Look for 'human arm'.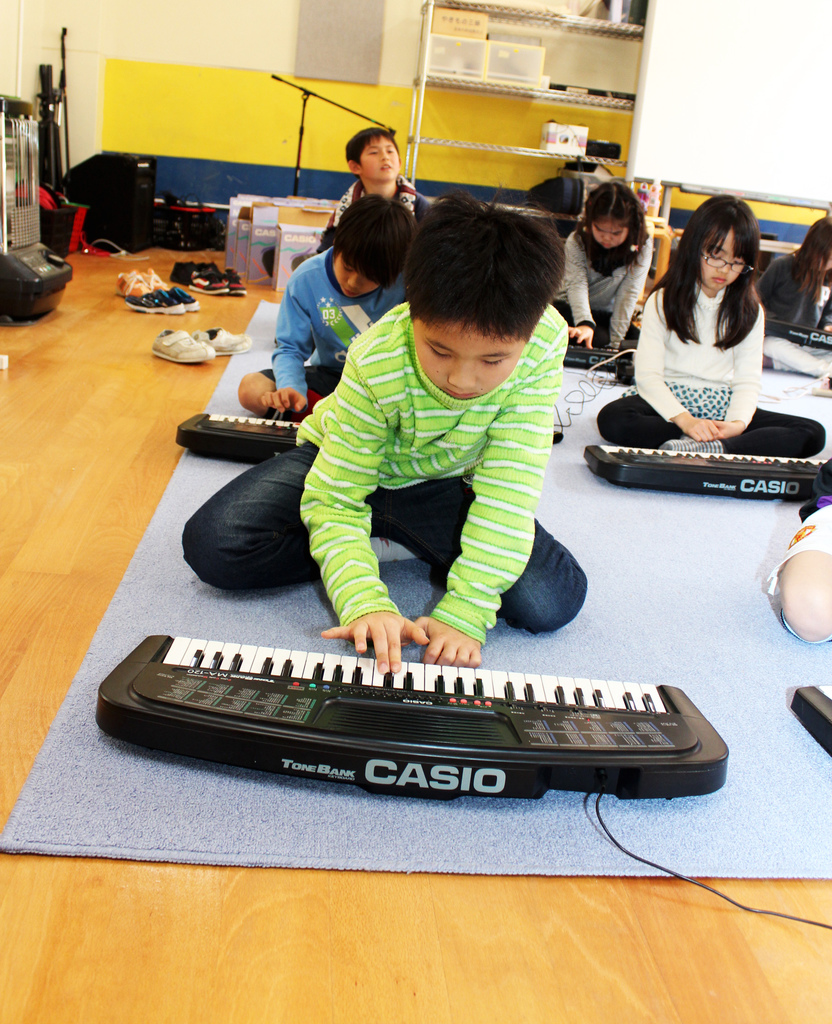
Found: (left=624, top=291, right=715, bottom=445).
